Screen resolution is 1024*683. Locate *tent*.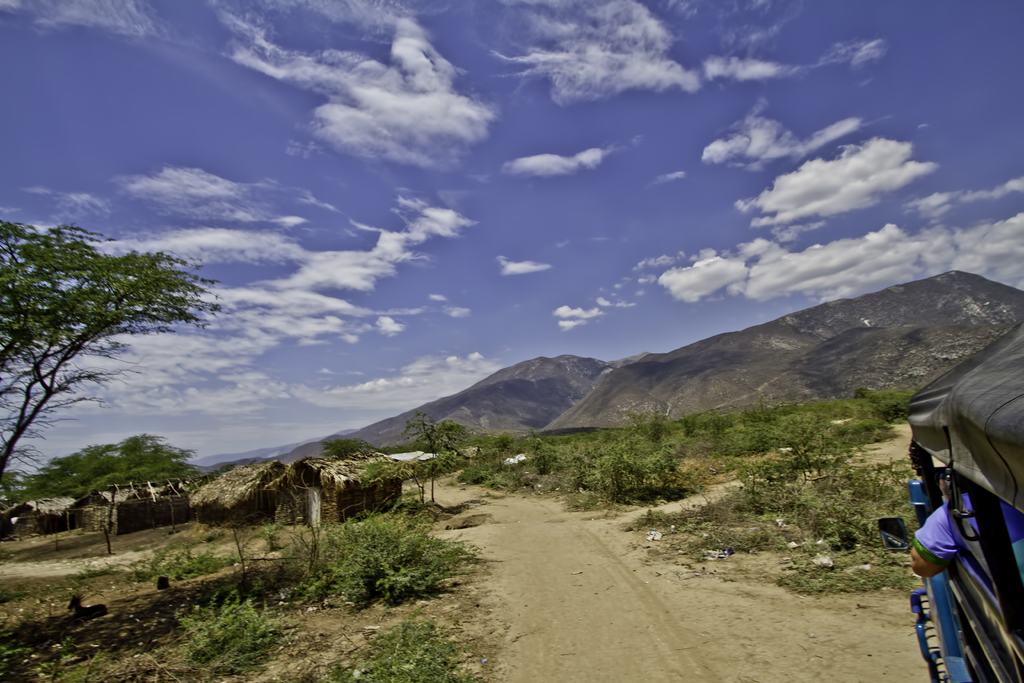
x1=0 y1=493 x2=77 y2=539.
